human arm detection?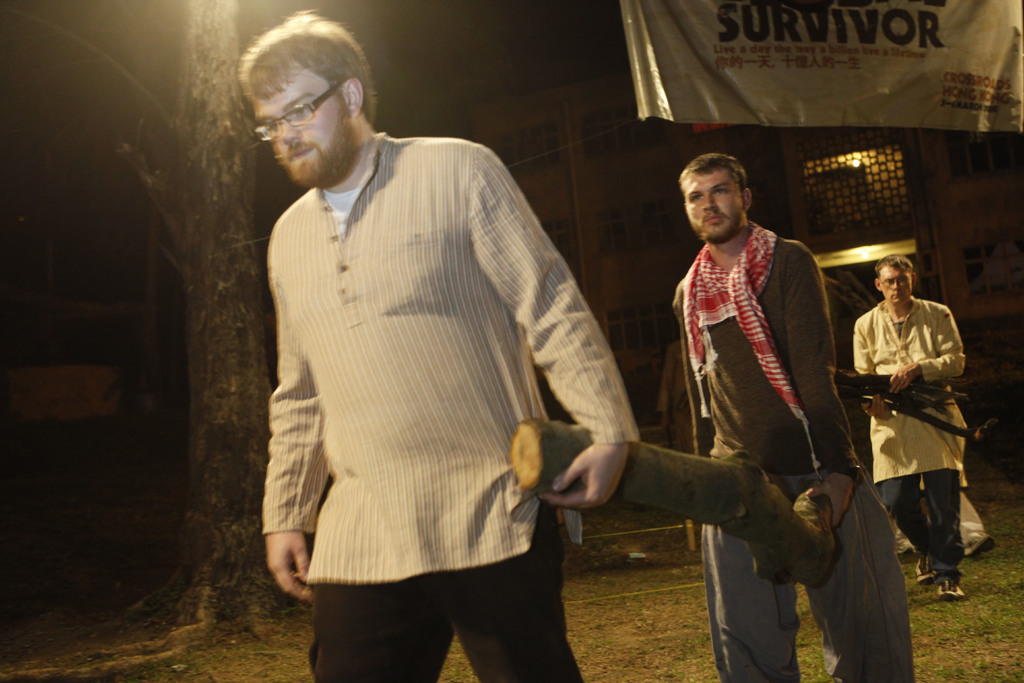
675/313/716/454
